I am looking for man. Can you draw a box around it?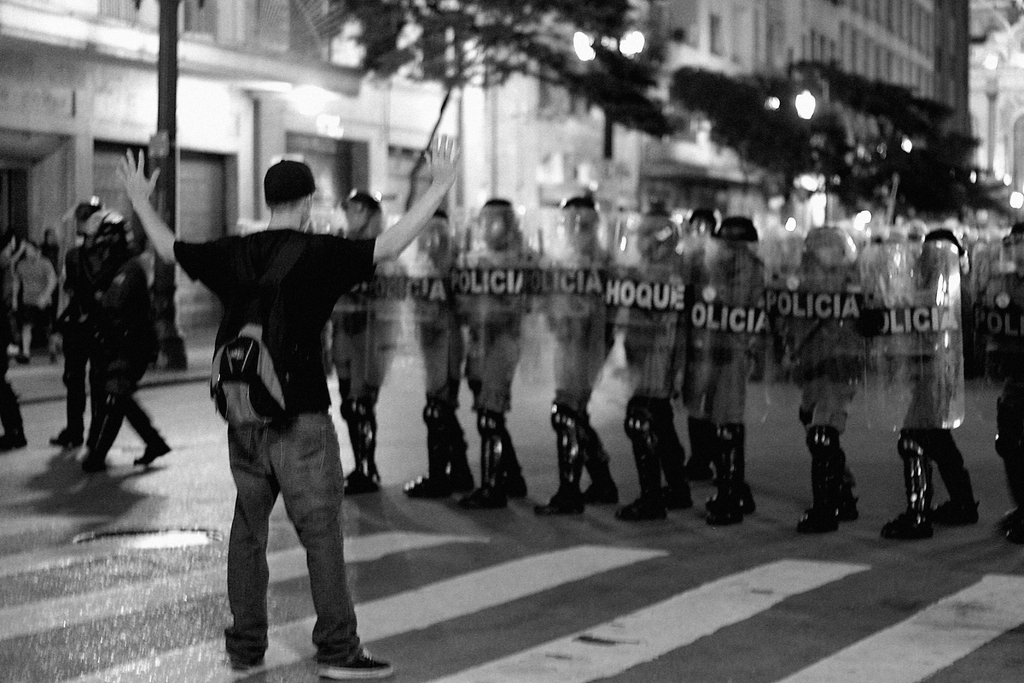
Sure, the bounding box is {"x1": 74, "y1": 204, "x2": 176, "y2": 473}.
